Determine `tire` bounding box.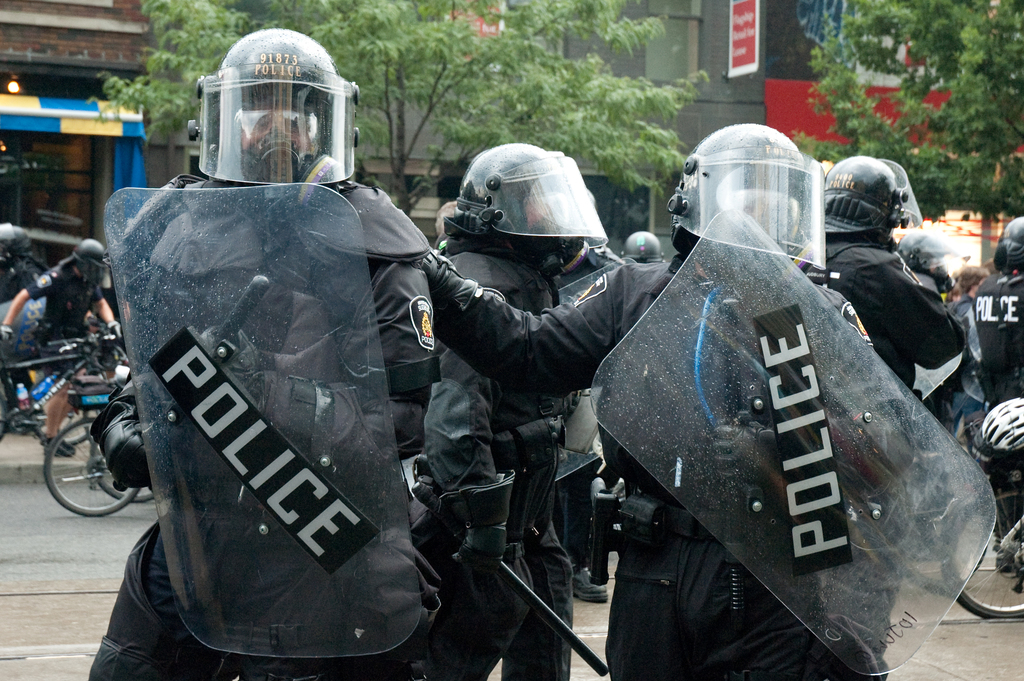
Determined: (932,475,1023,621).
